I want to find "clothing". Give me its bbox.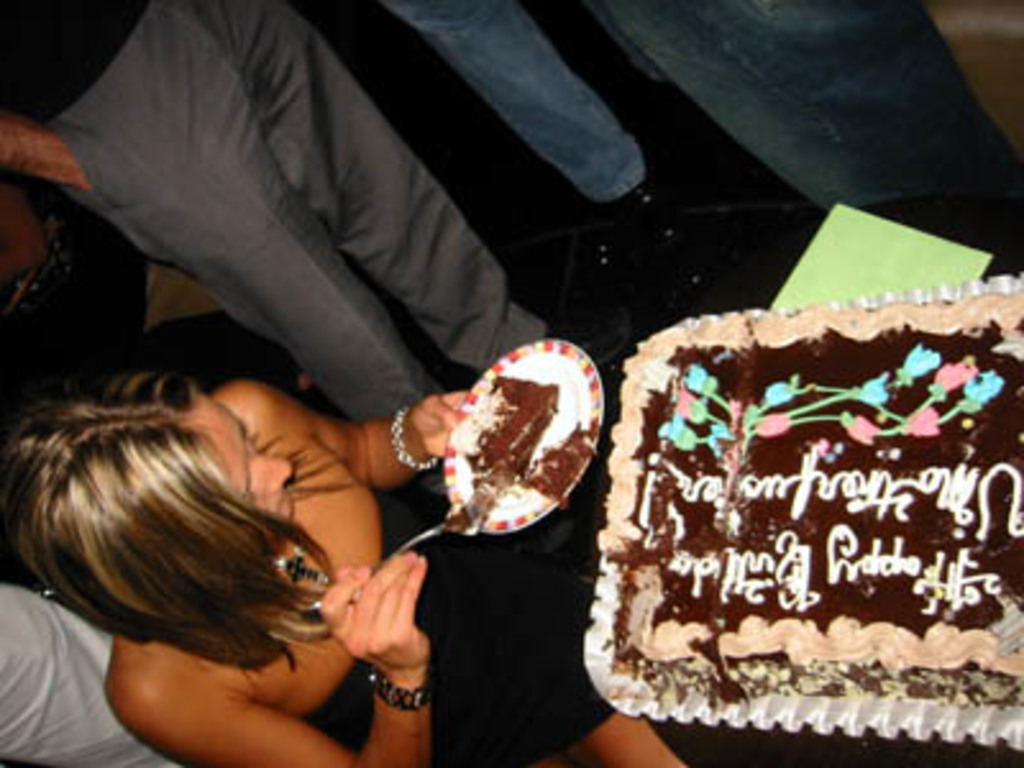
bbox(46, 0, 548, 422).
